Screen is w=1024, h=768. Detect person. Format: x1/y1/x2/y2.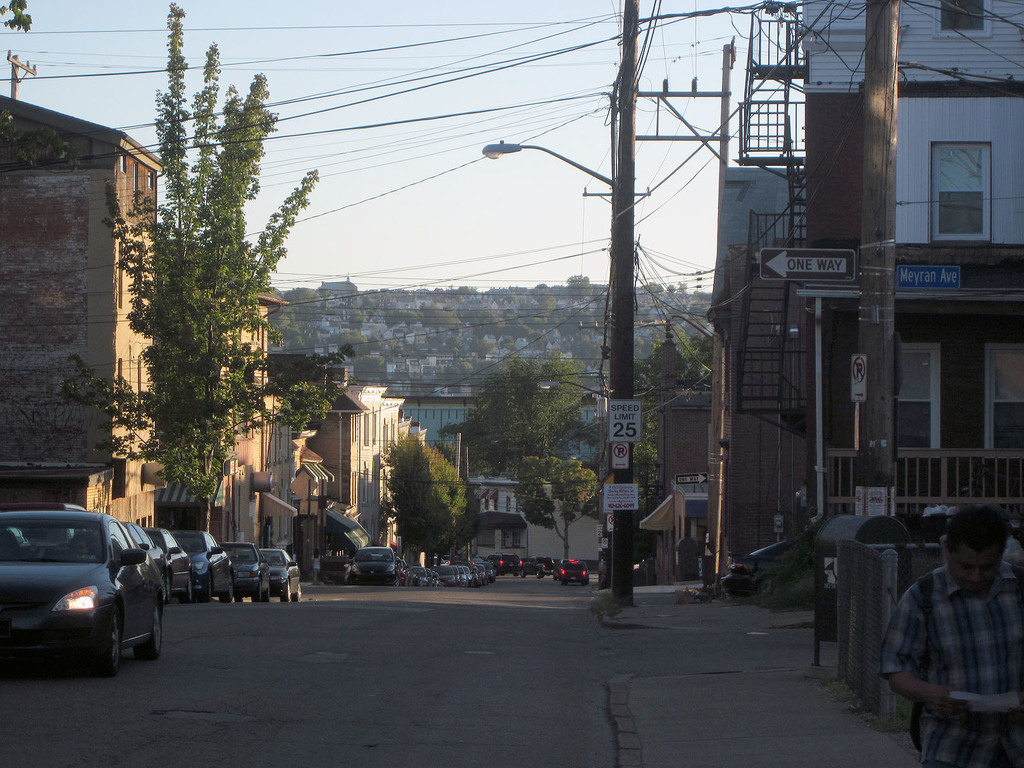
886/490/1016/767.
